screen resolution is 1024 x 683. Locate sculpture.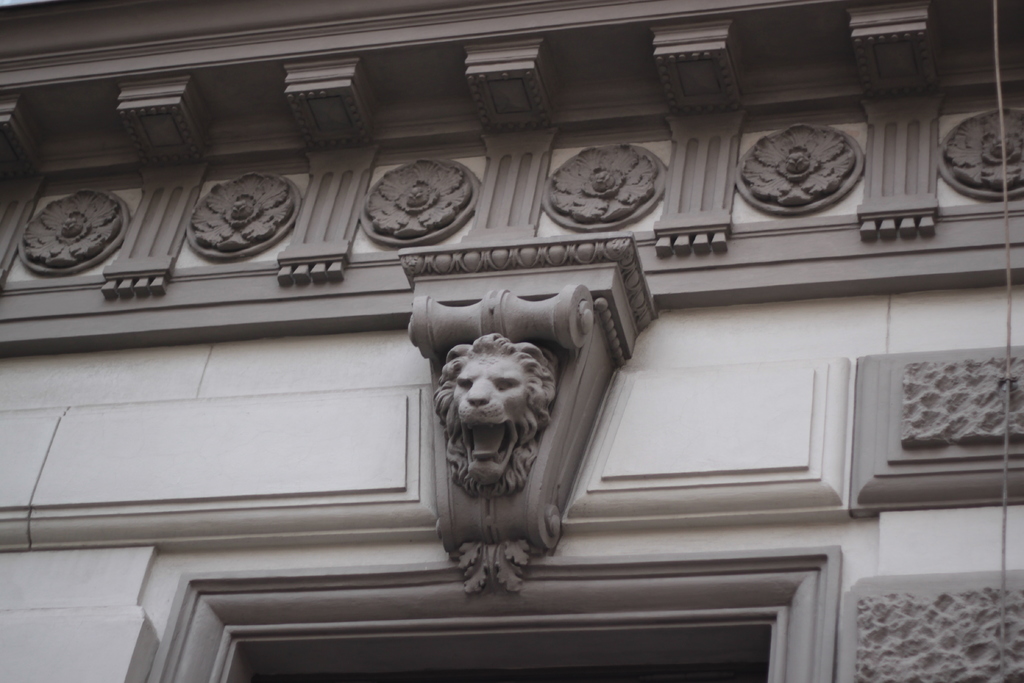
436 330 561 499.
